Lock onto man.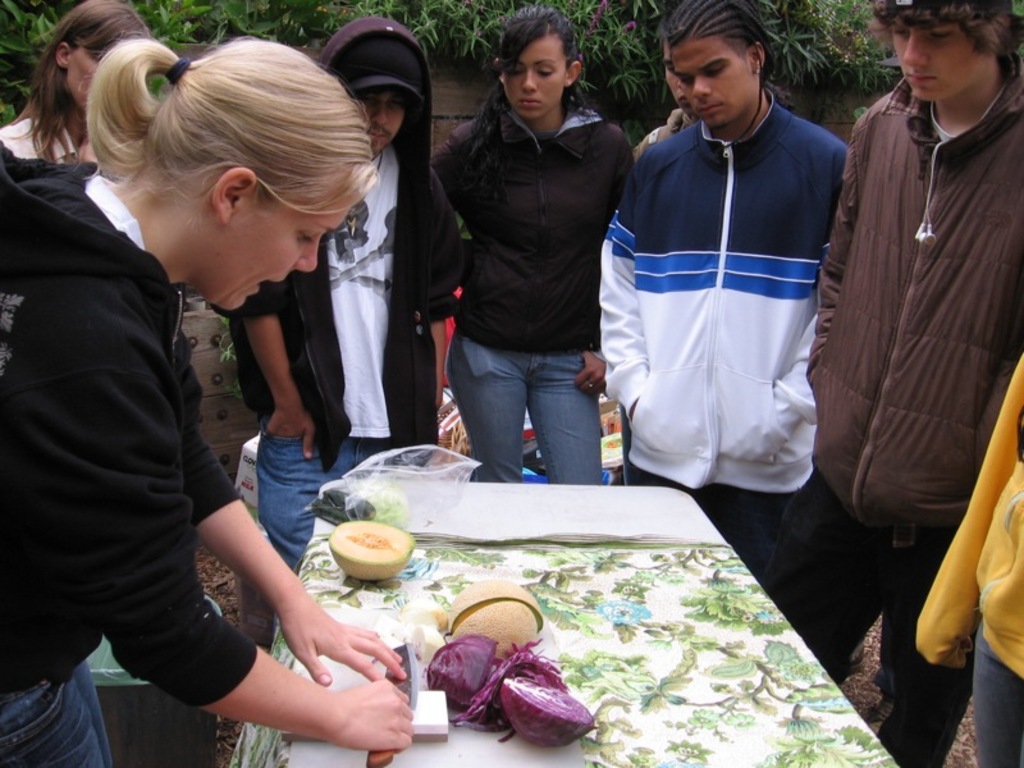
Locked: Rect(211, 18, 470, 570).
